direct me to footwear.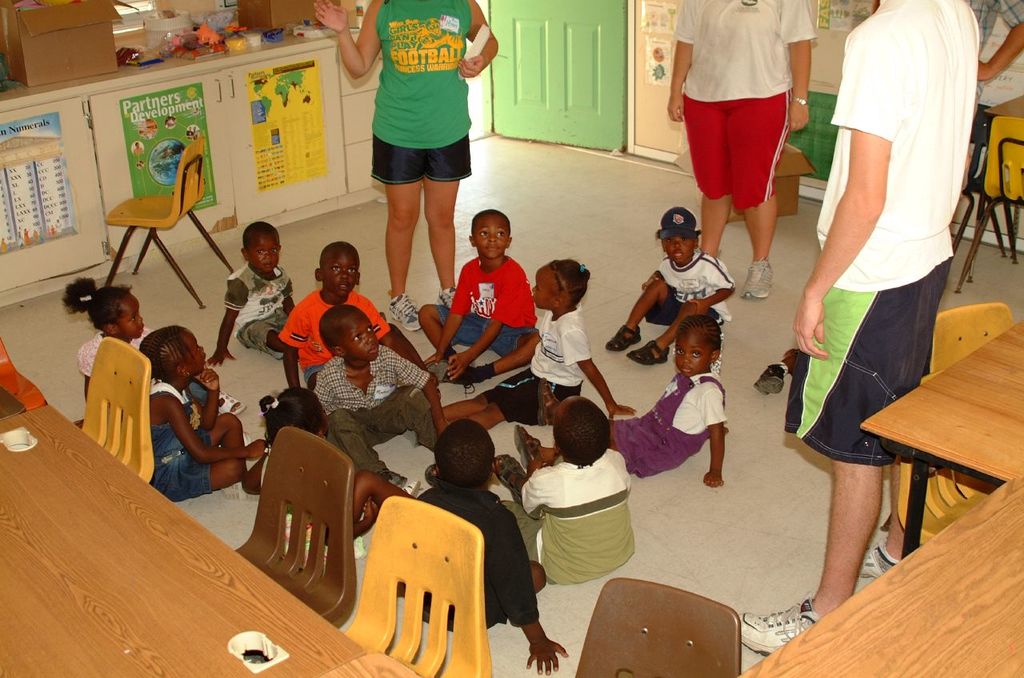
Direction: box(388, 290, 422, 333).
